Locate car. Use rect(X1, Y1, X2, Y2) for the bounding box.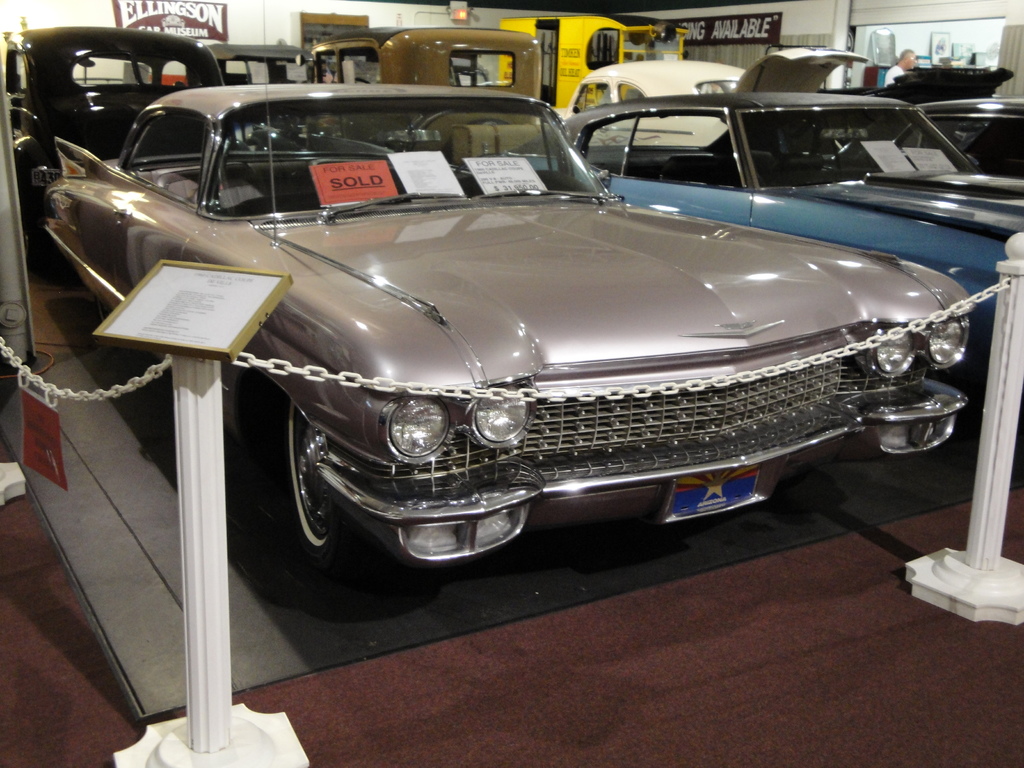
rect(195, 36, 322, 84).
